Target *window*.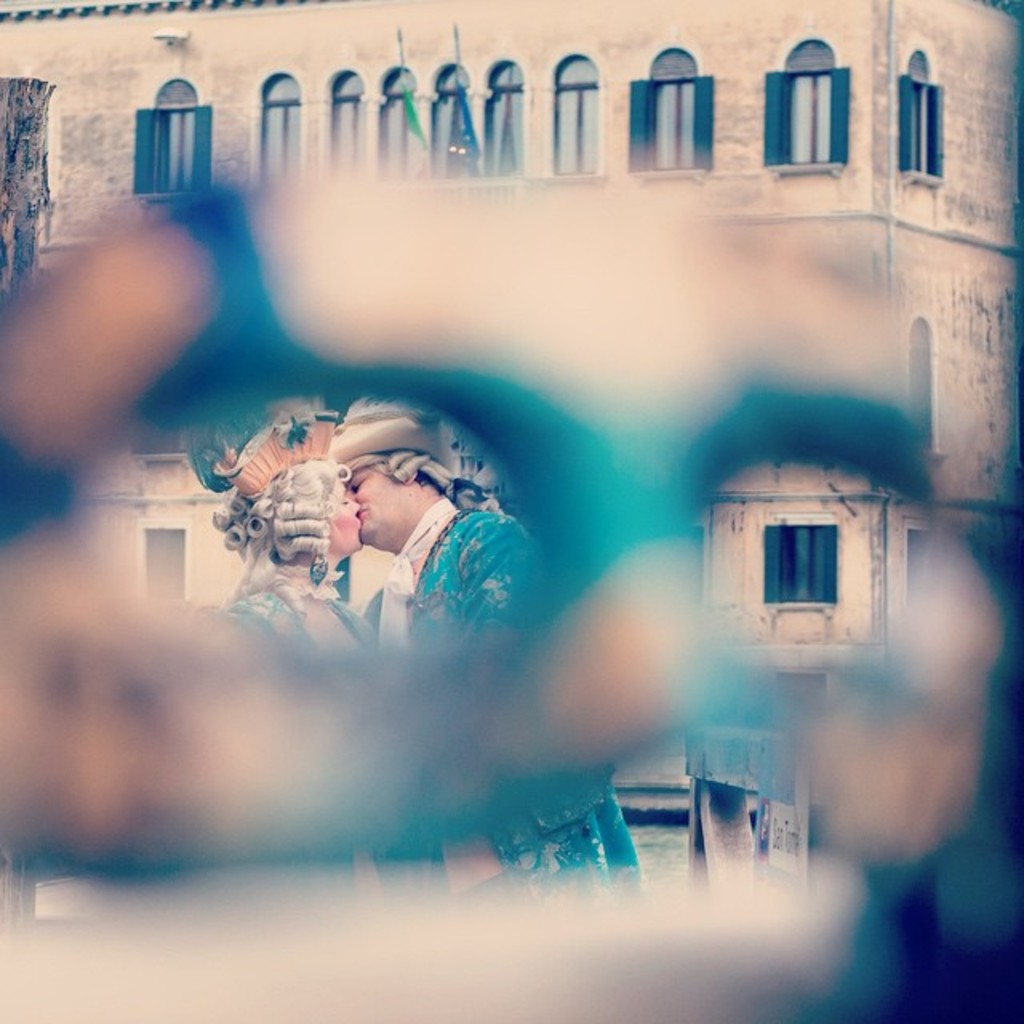
Target region: 557/54/598/173.
